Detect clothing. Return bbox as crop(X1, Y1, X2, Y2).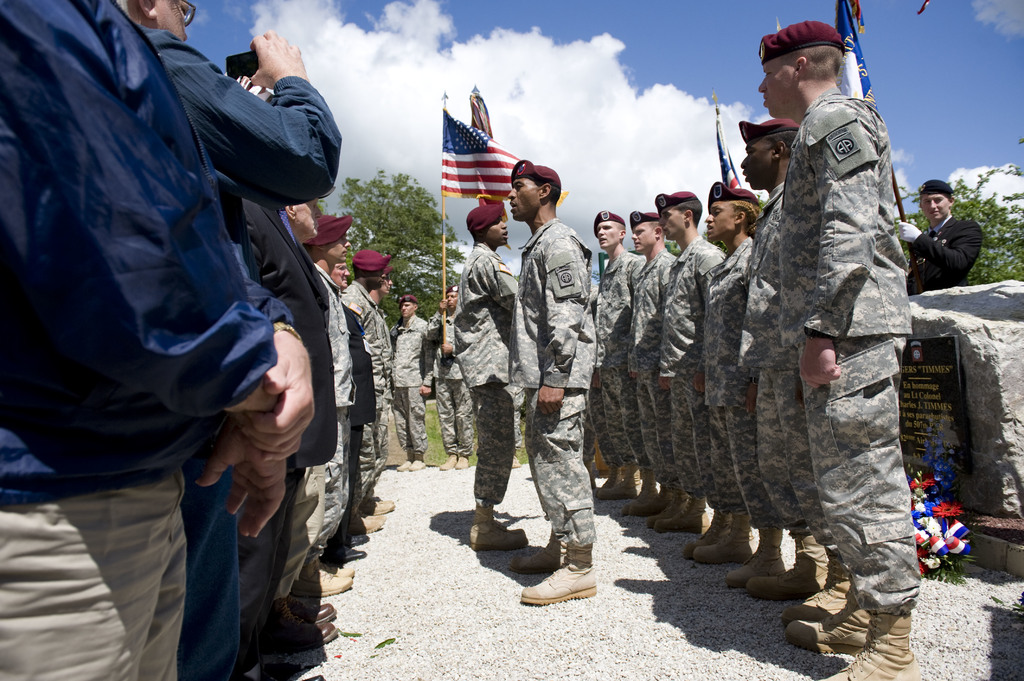
crop(445, 230, 518, 495).
